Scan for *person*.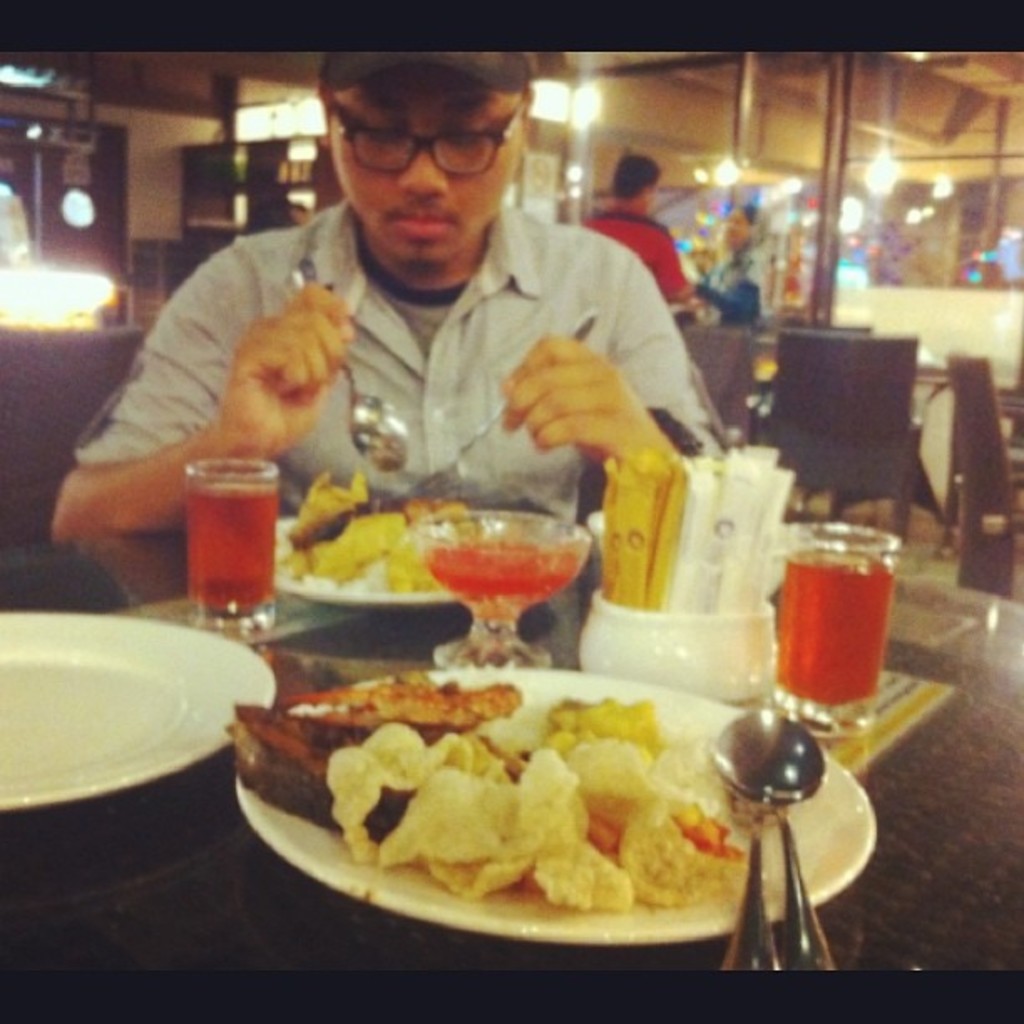
Scan result: rect(44, 45, 735, 547).
